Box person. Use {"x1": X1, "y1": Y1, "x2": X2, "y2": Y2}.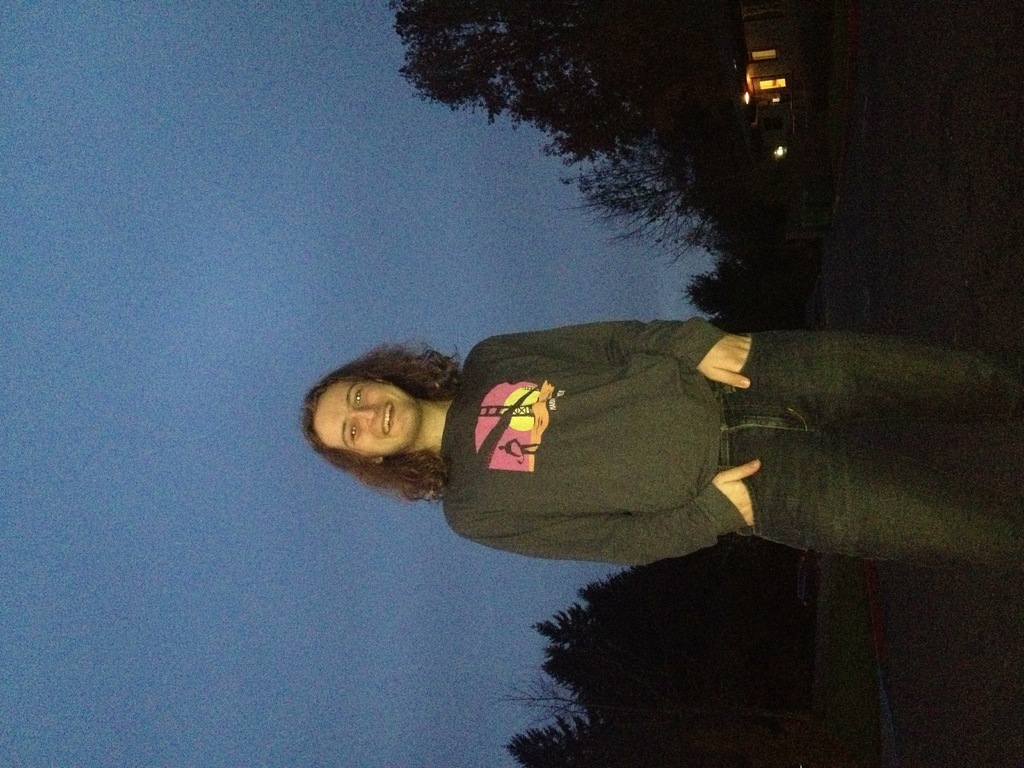
{"x1": 268, "y1": 280, "x2": 986, "y2": 623}.
